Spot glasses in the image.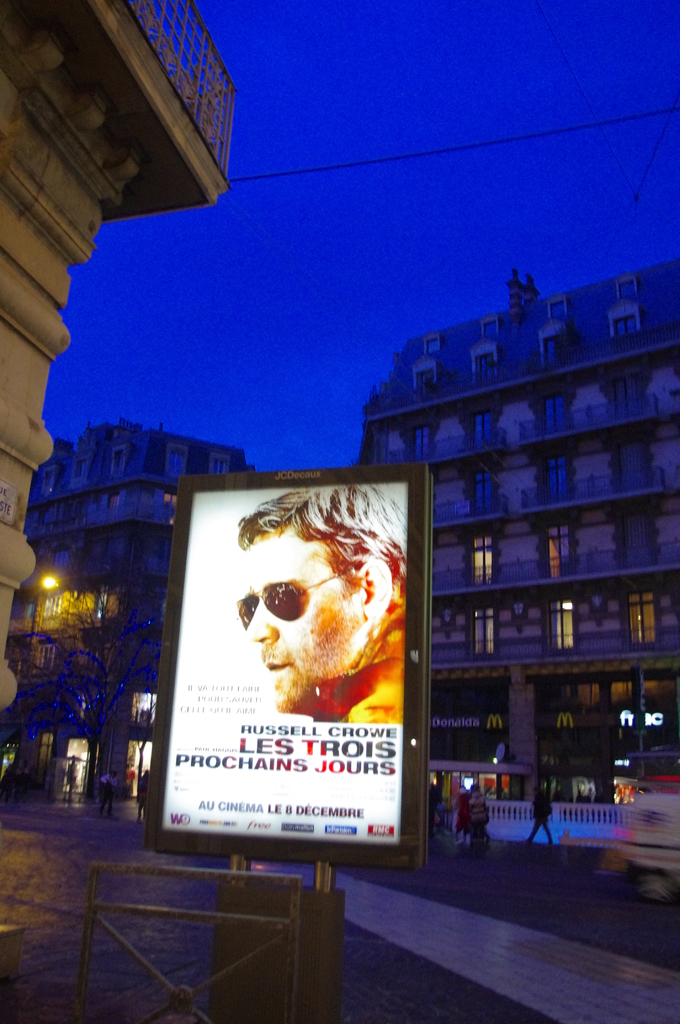
glasses found at x1=231 y1=556 x2=362 y2=628.
